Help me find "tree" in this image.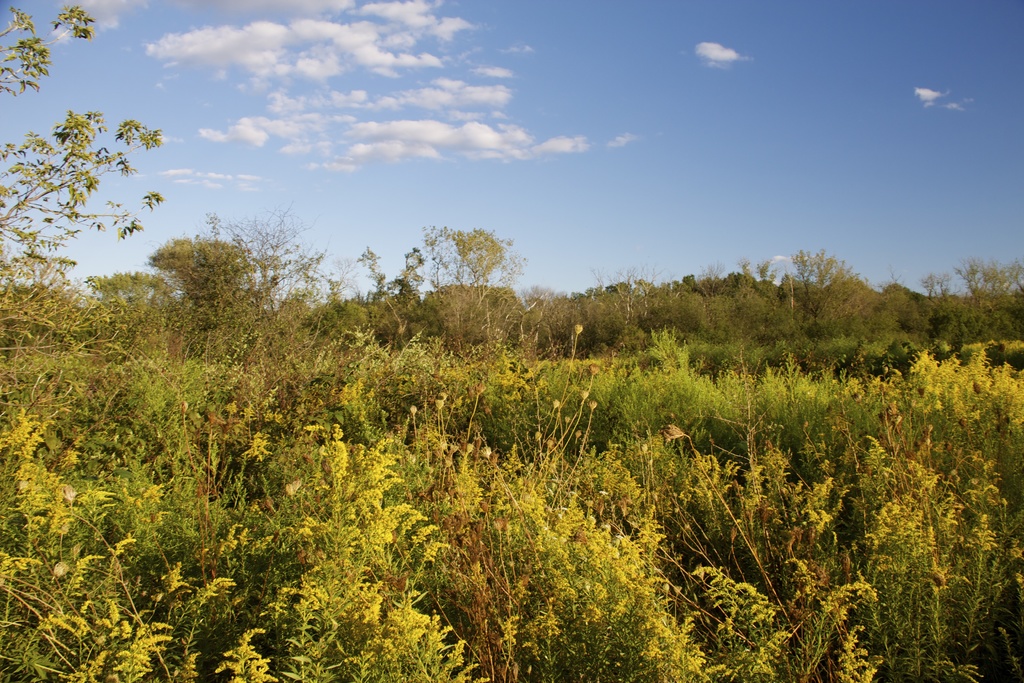
Found it: x1=414, y1=217, x2=534, y2=348.
